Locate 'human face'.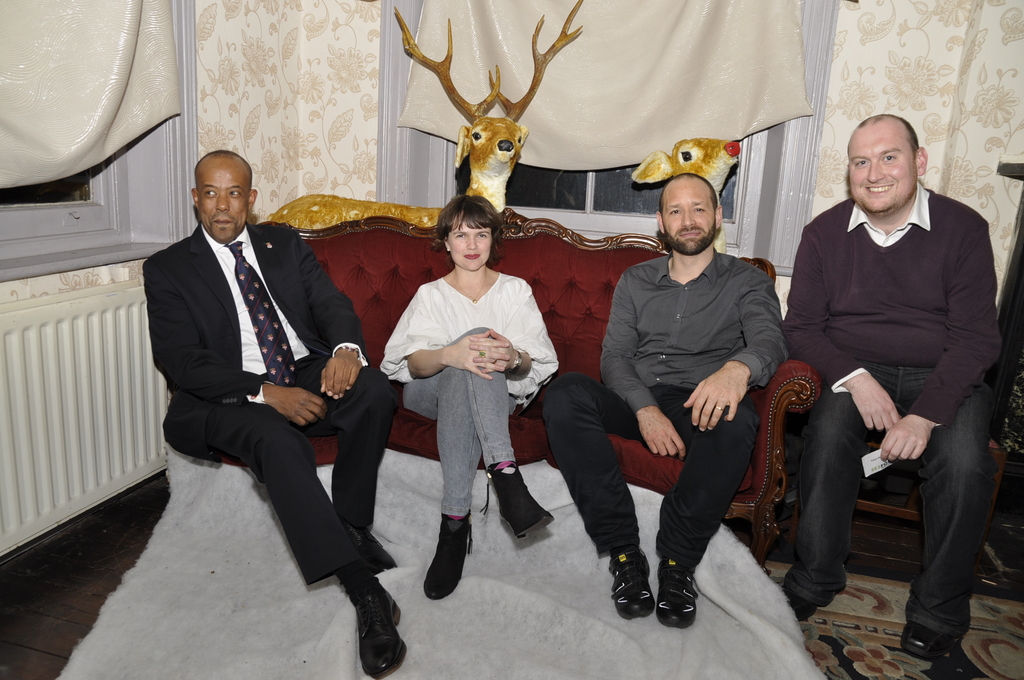
Bounding box: [198,164,251,245].
